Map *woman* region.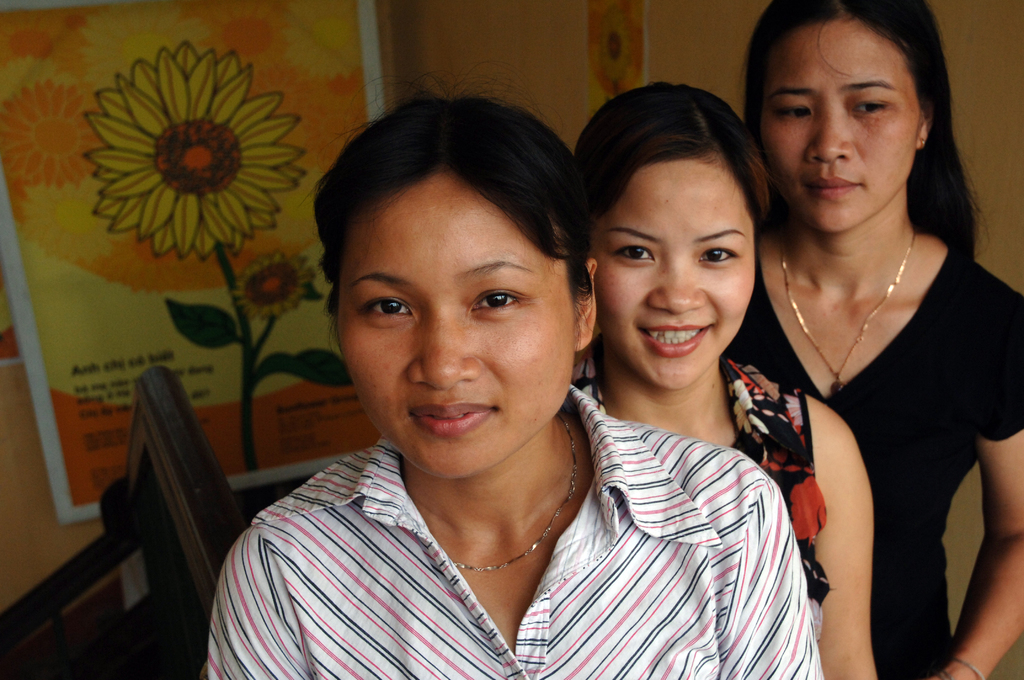
Mapped to (x1=737, y1=0, x2=1023, y2=679).
